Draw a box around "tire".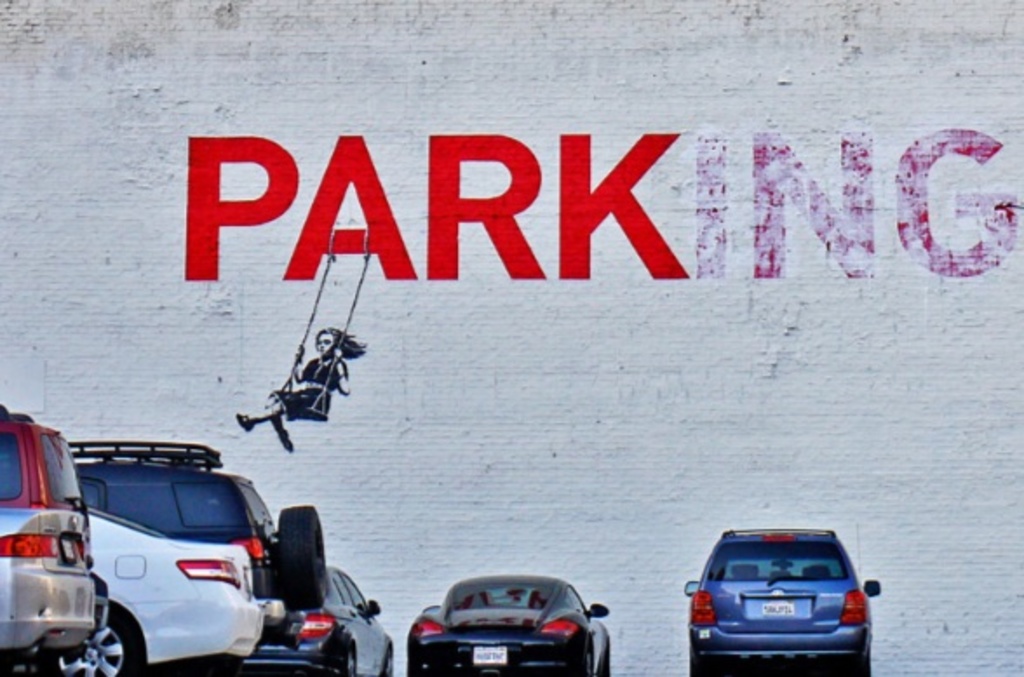
[left=340, top=639, right=360, bottom=675].
